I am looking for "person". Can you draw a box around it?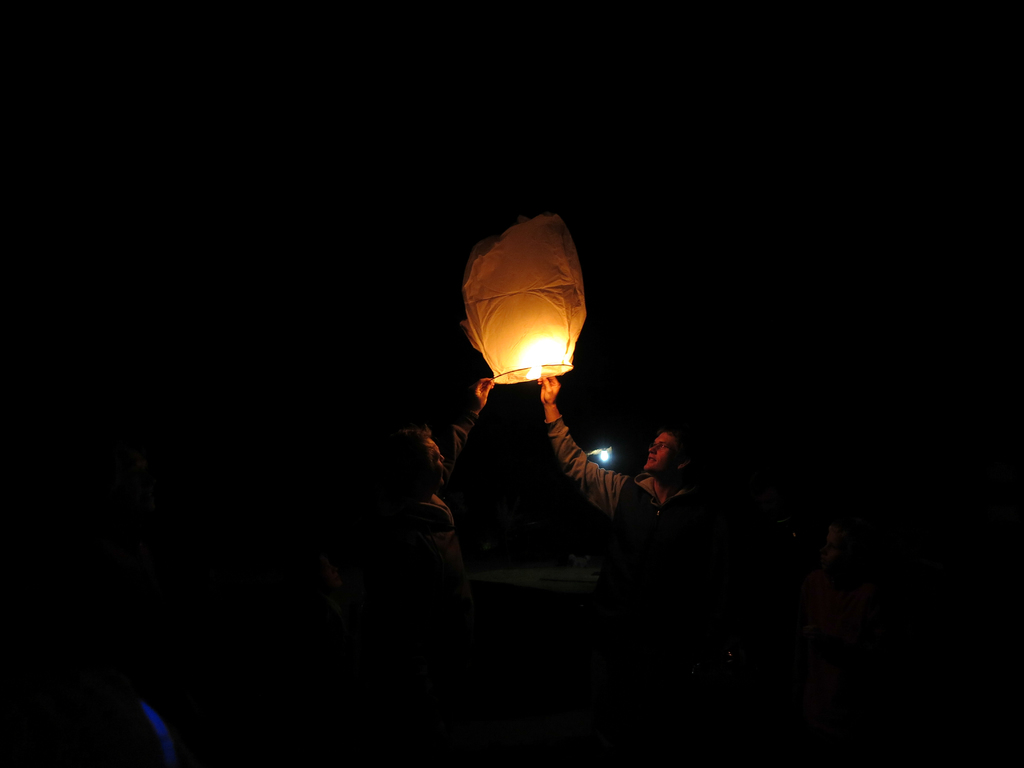
Sure, the bounding box is 539, 372, 685, 580.
